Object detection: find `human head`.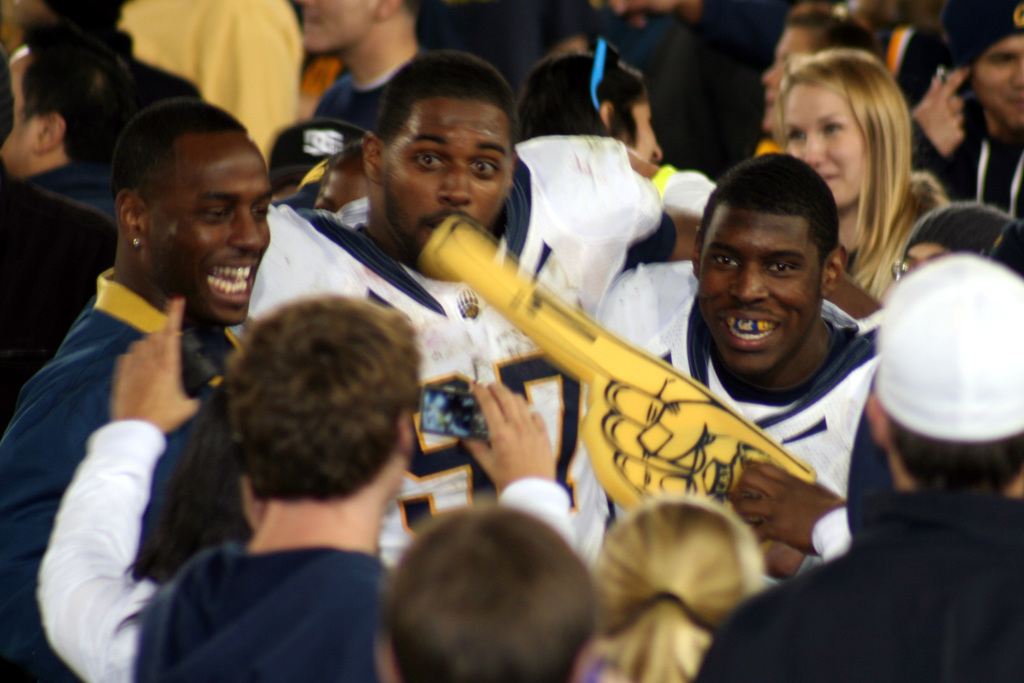
[left=271, top=117, right=365, bottom=198].
